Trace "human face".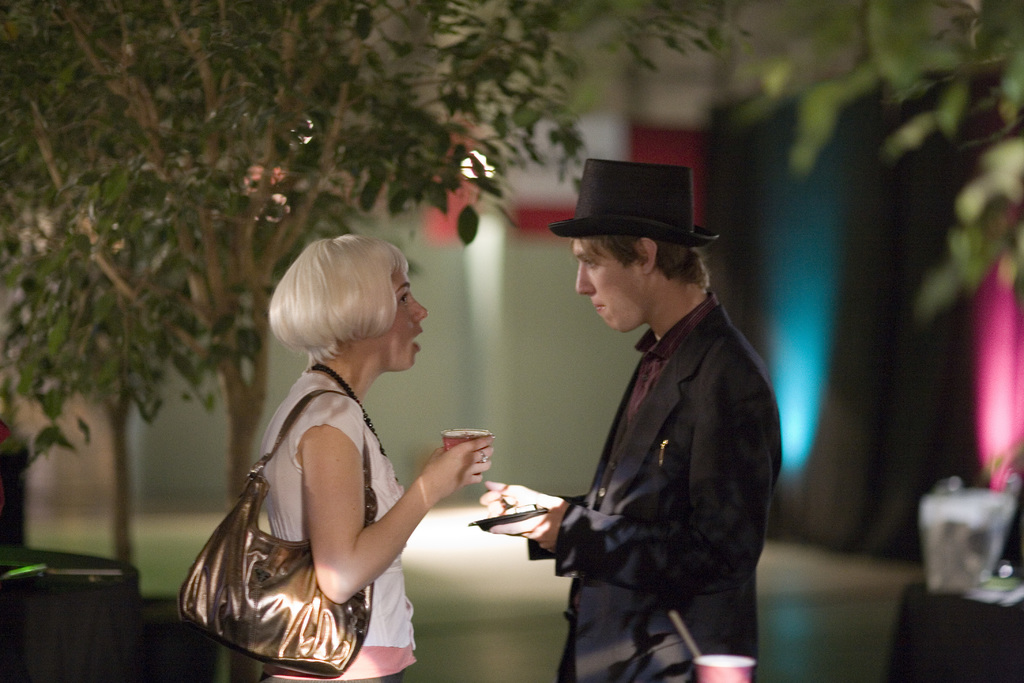
Traced to x1=579 y1=244 x2=640 y2=327.
